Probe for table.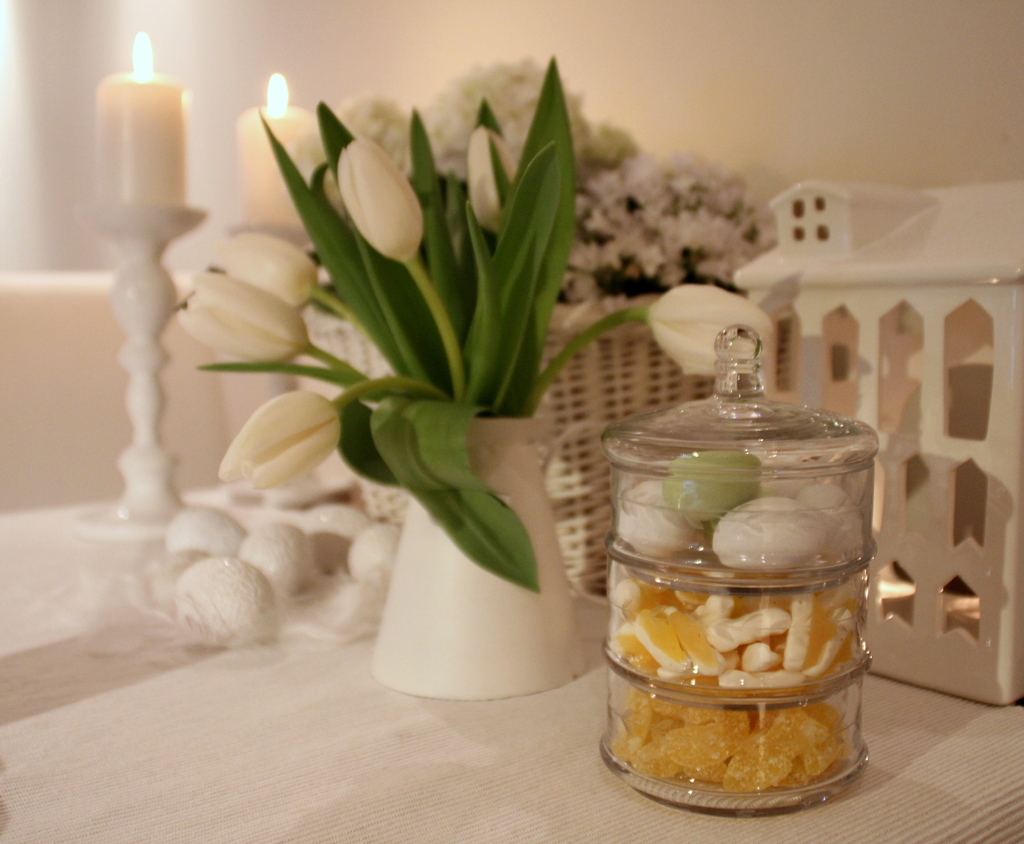
Probe result: box=[0, 463, 1023, 843].
